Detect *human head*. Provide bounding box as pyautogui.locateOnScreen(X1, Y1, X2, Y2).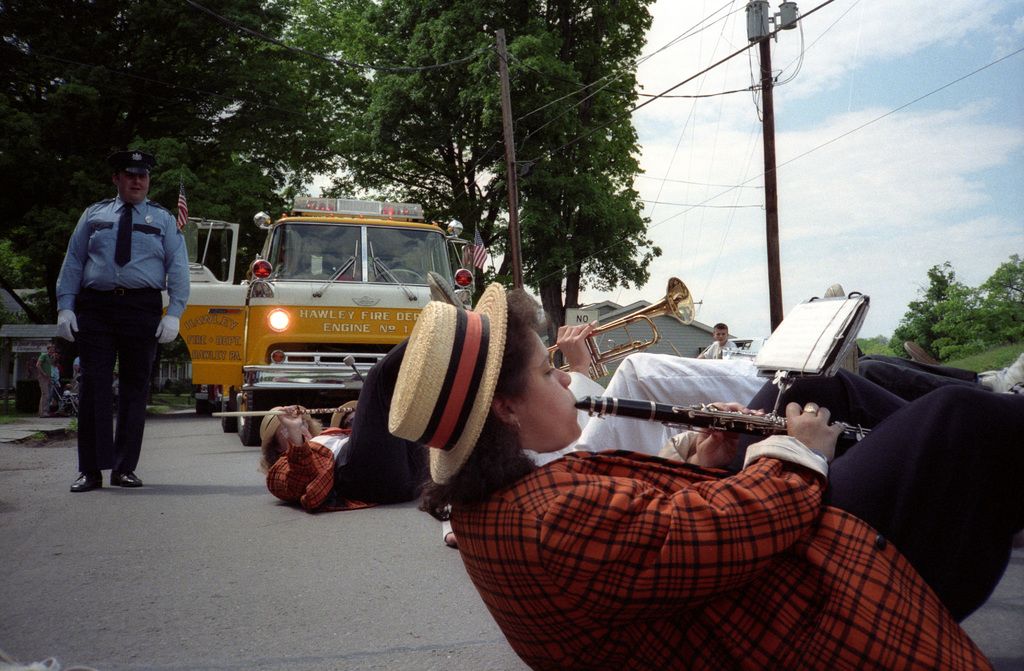
pyautogui.locateOnScreen(323, 398, 359, 428).
